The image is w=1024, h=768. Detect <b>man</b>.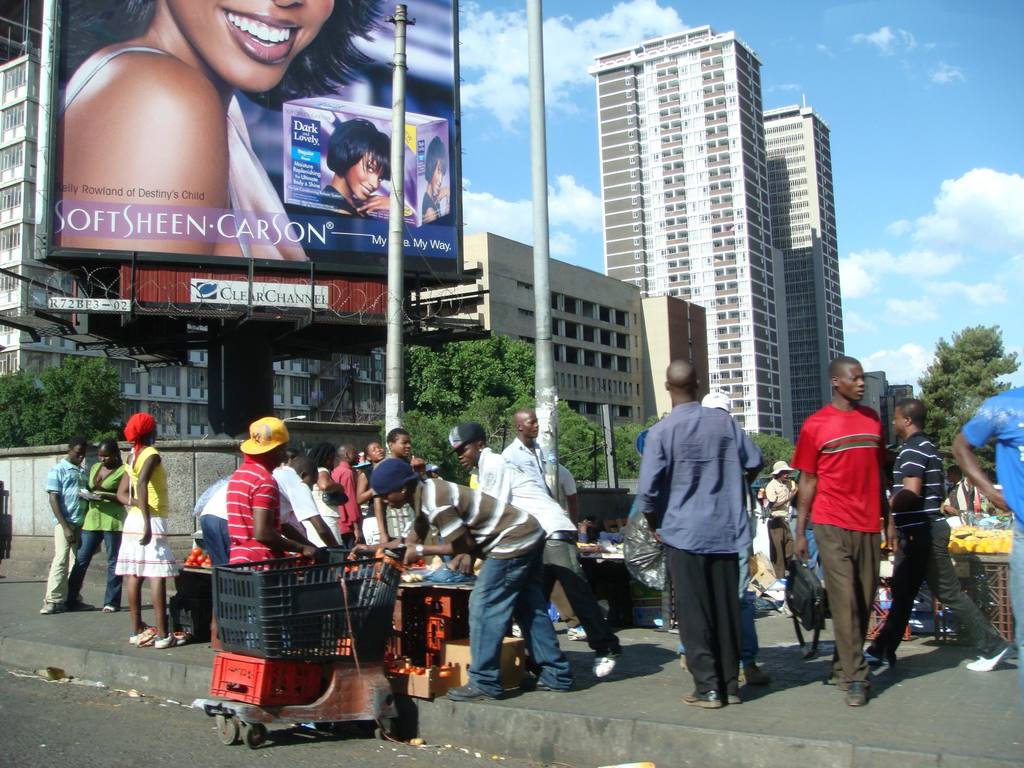
Detection: locate(939, 377, 1023, 652).
